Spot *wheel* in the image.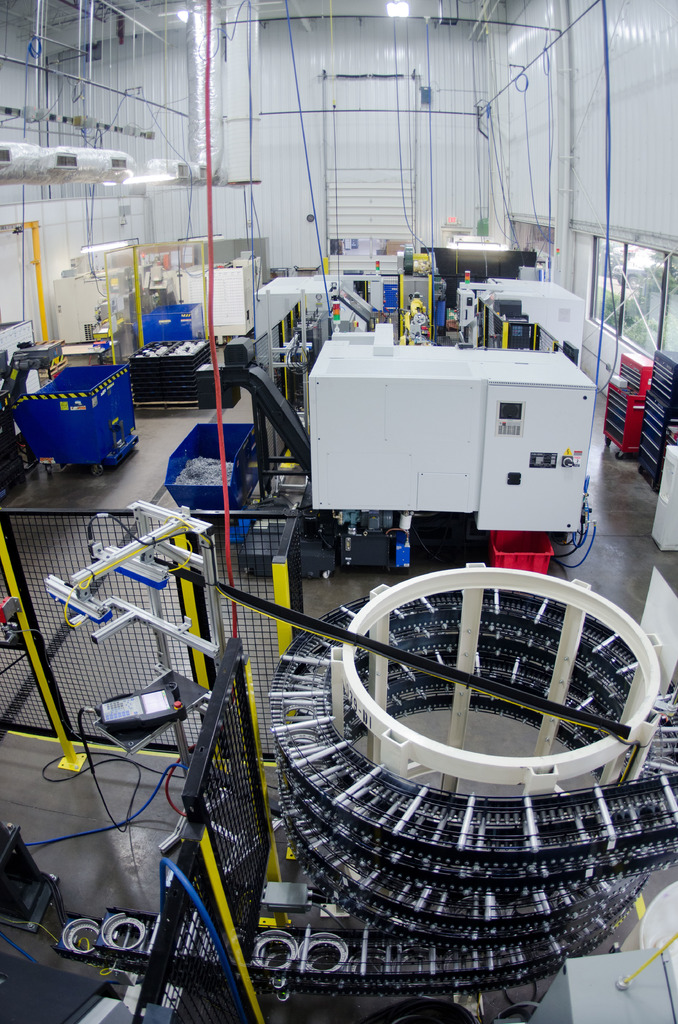
*wheel* found at crop(45, 465, 52, 475).
